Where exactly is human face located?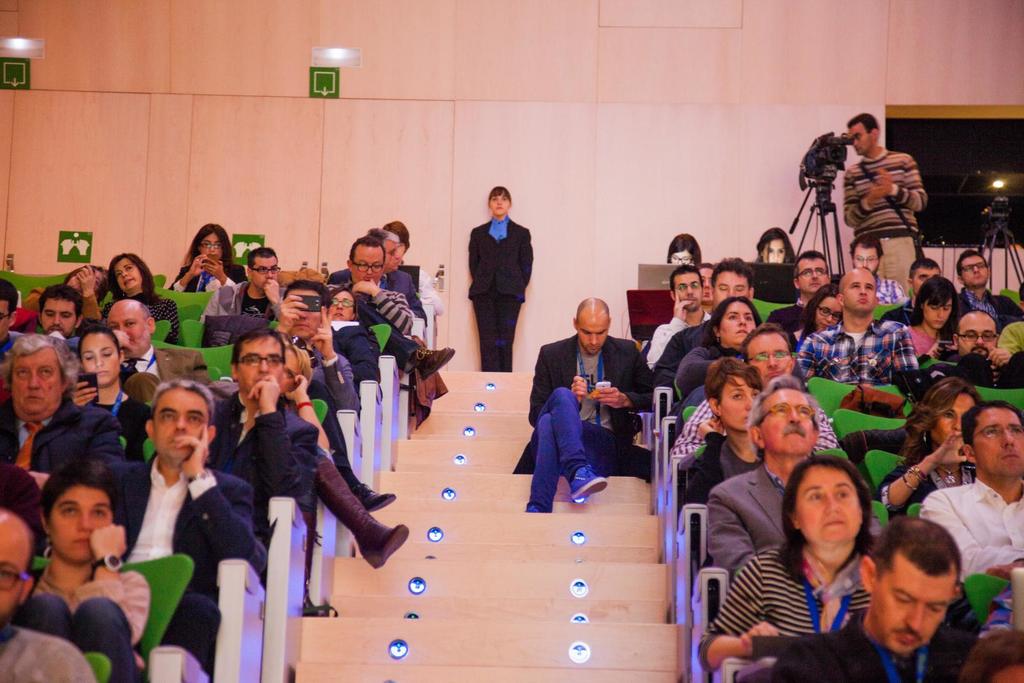
Its bounding box is detection(745, 331, 795, 391).
